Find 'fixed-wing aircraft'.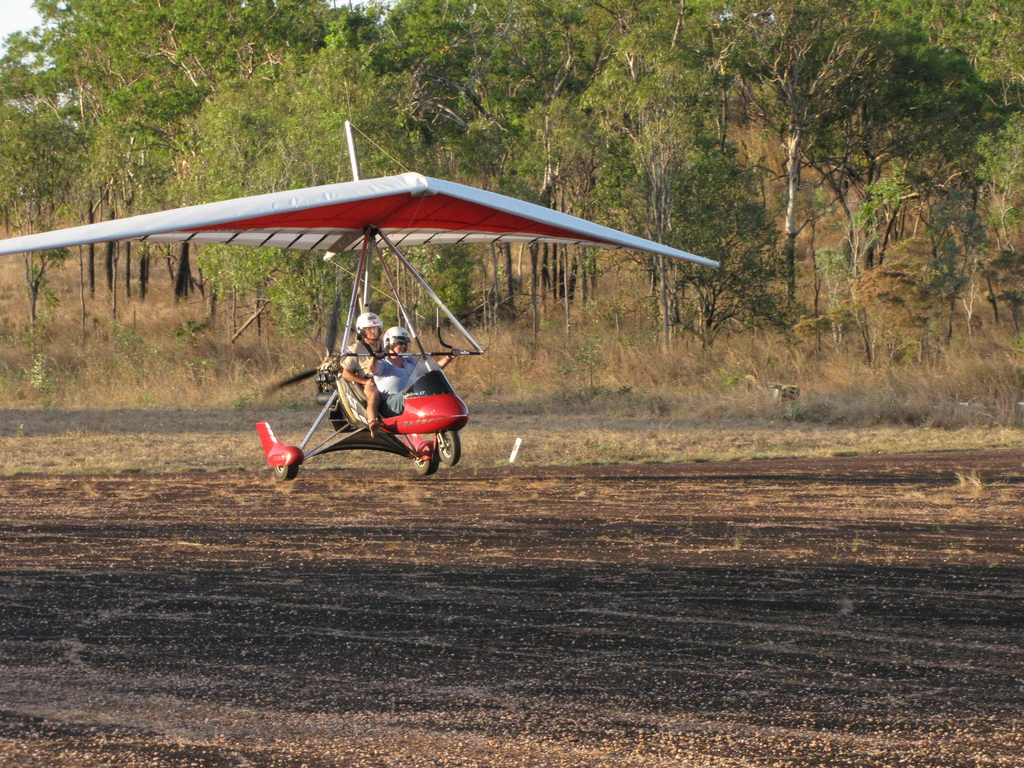
box=[0, 120, 717, 476].
